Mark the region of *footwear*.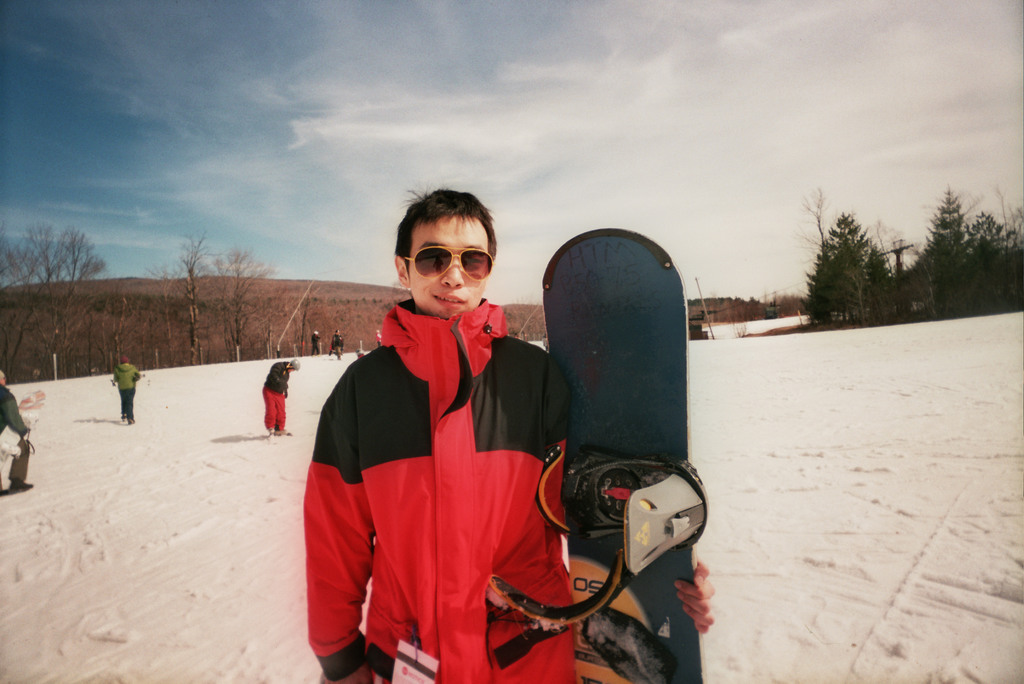
Region: region(12, 477, 40, 495).
